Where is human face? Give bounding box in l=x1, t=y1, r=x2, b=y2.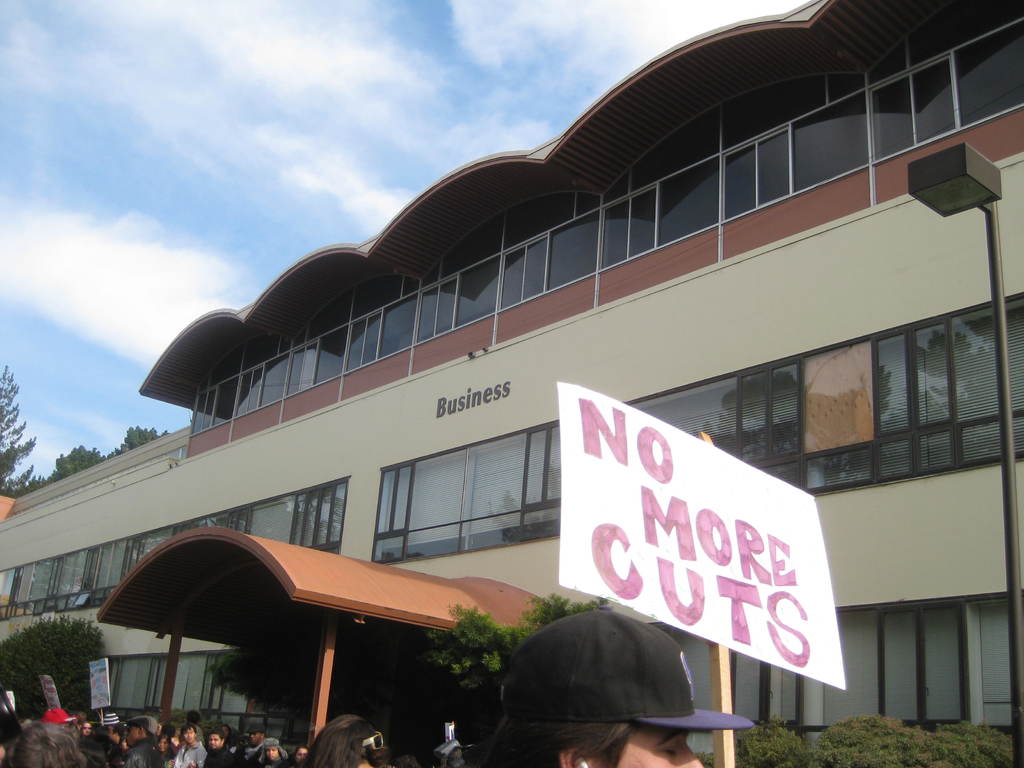
l=221, t=723, r=230, b=738.
